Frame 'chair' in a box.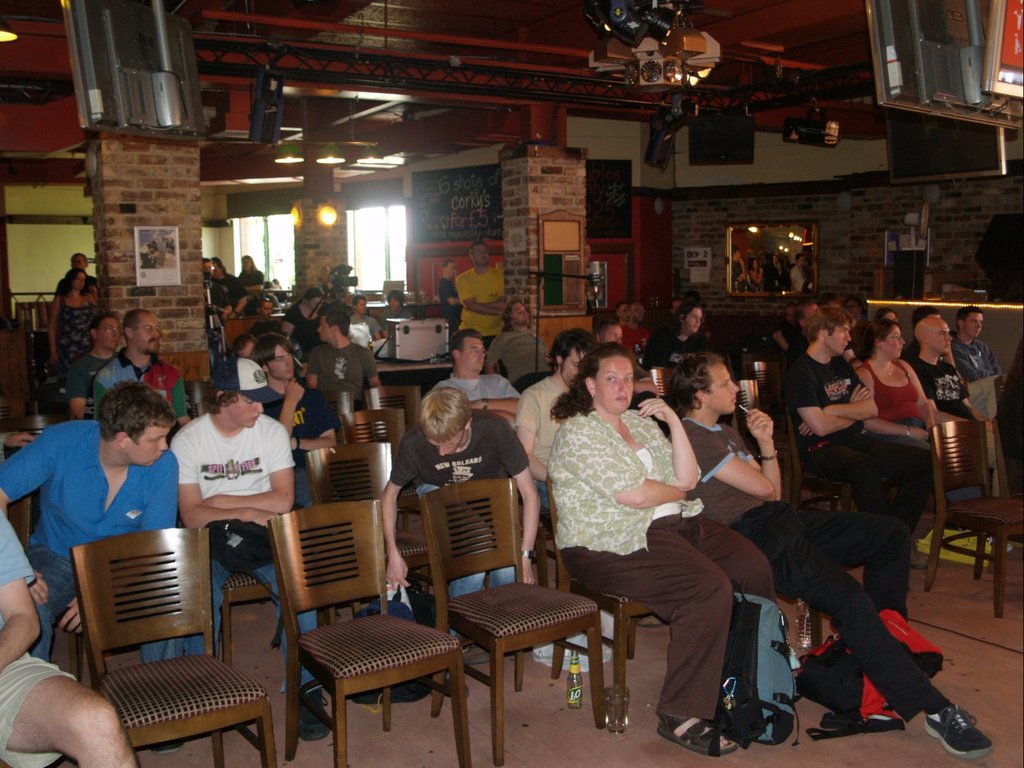
left=1, top=495, right=35, bottom=552.
